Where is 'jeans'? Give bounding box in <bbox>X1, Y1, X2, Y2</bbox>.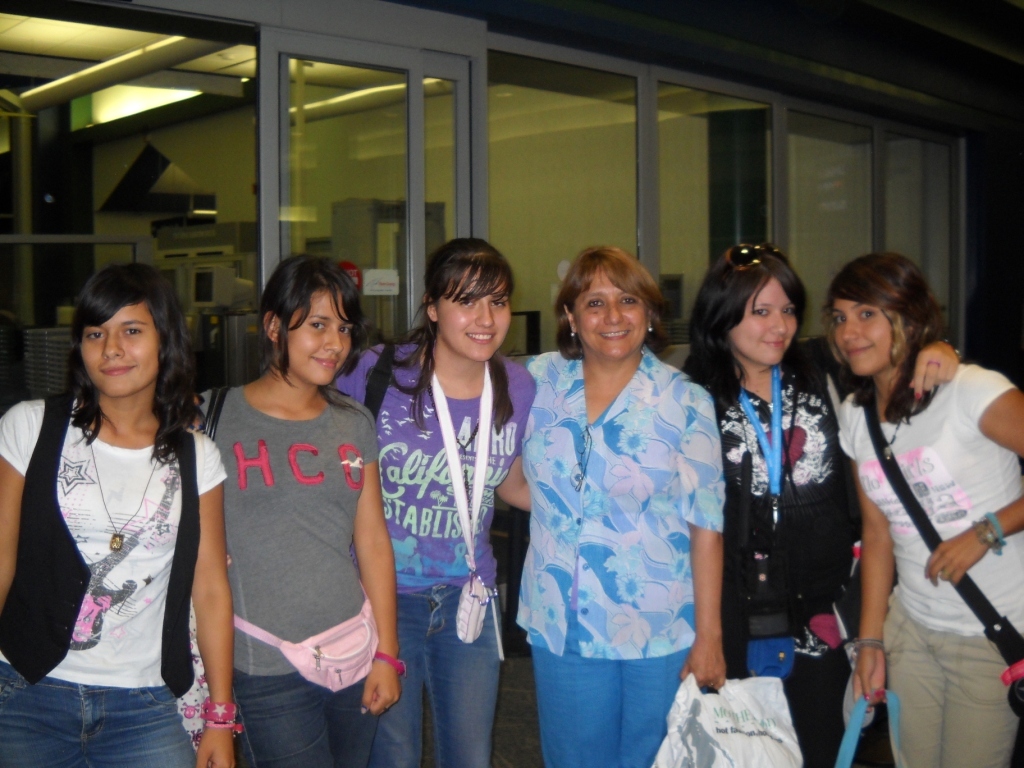
<bbox>374, 586, 499, 767</bbox>.
